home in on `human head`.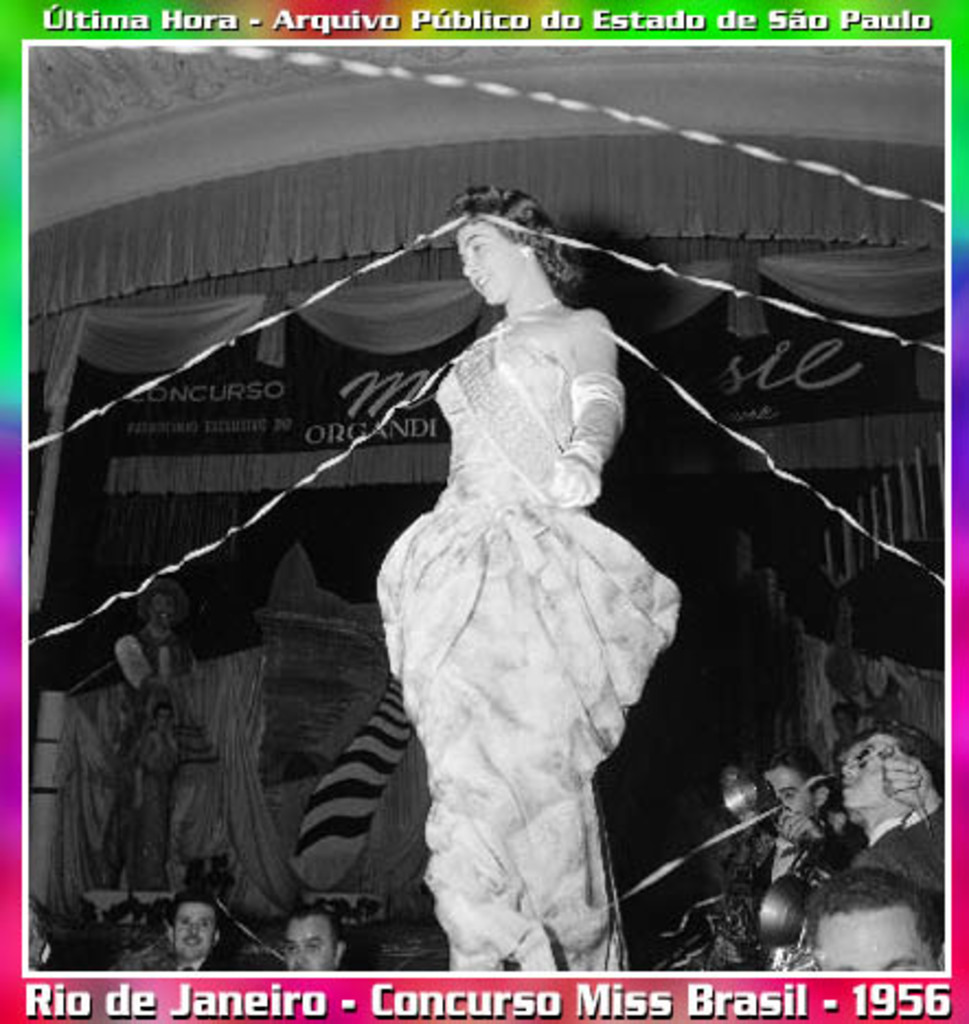
Homed in at 763, 746, 831, 822.
